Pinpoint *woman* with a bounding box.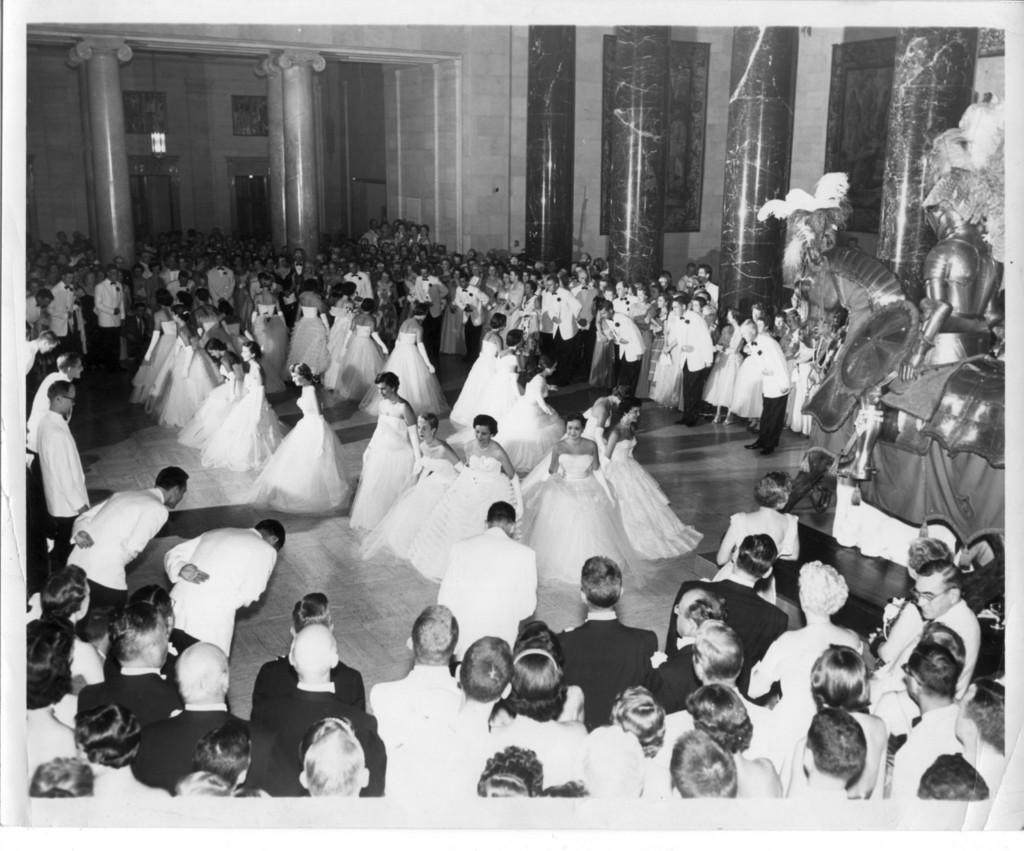
rect(482, 643, 589, 793).
